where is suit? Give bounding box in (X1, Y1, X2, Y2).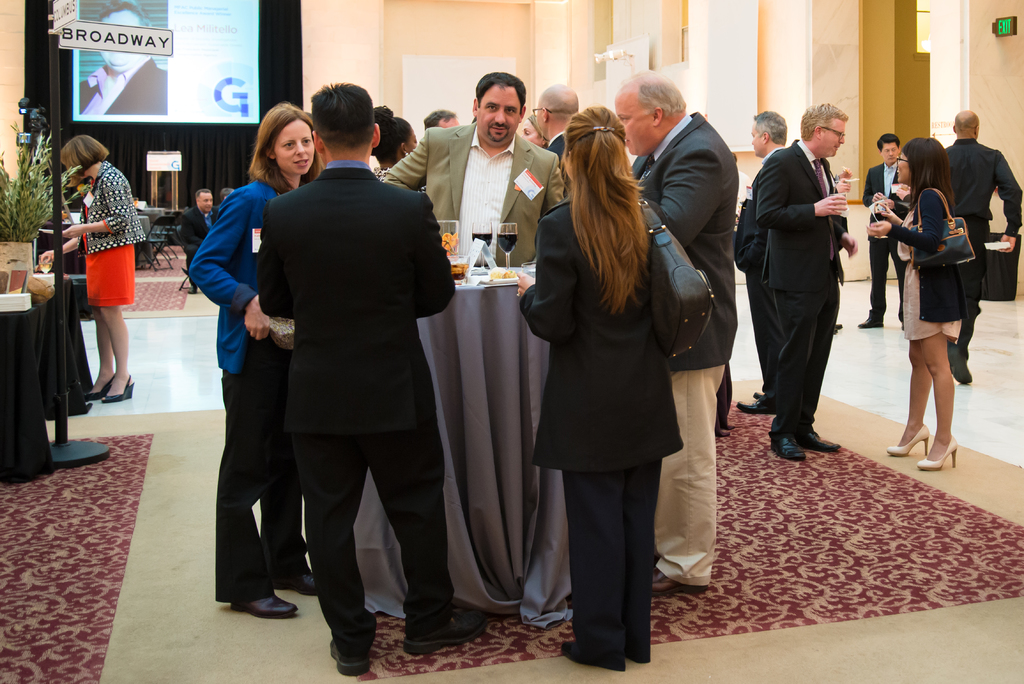
(634, 112, 733, 371).
